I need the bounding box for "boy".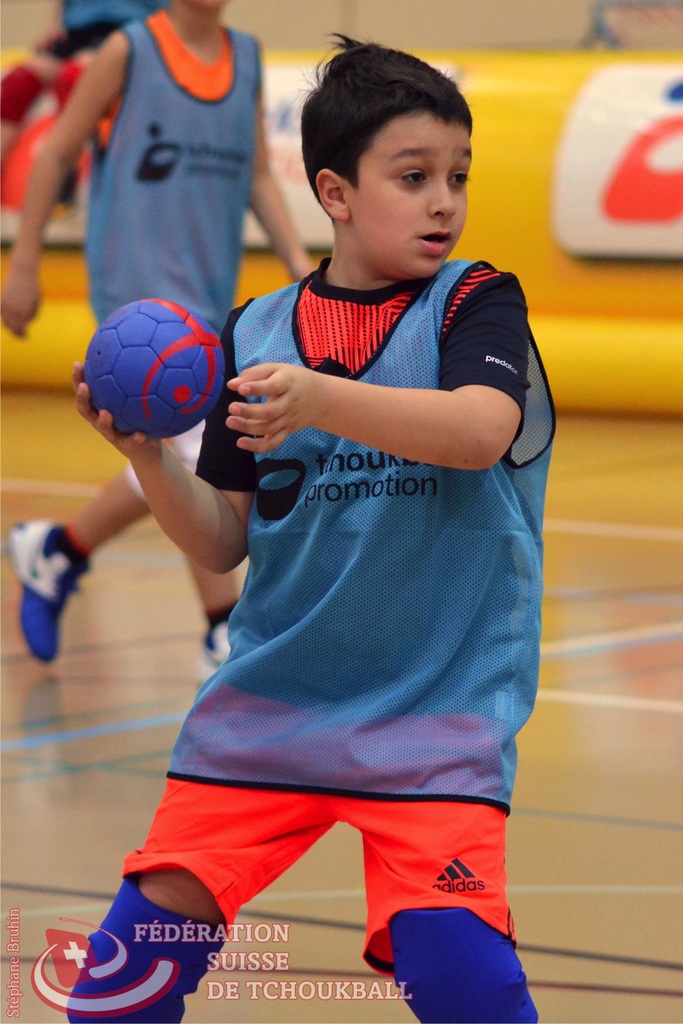
Here it is: left=63, top=28, right=557, bottom=1023.
